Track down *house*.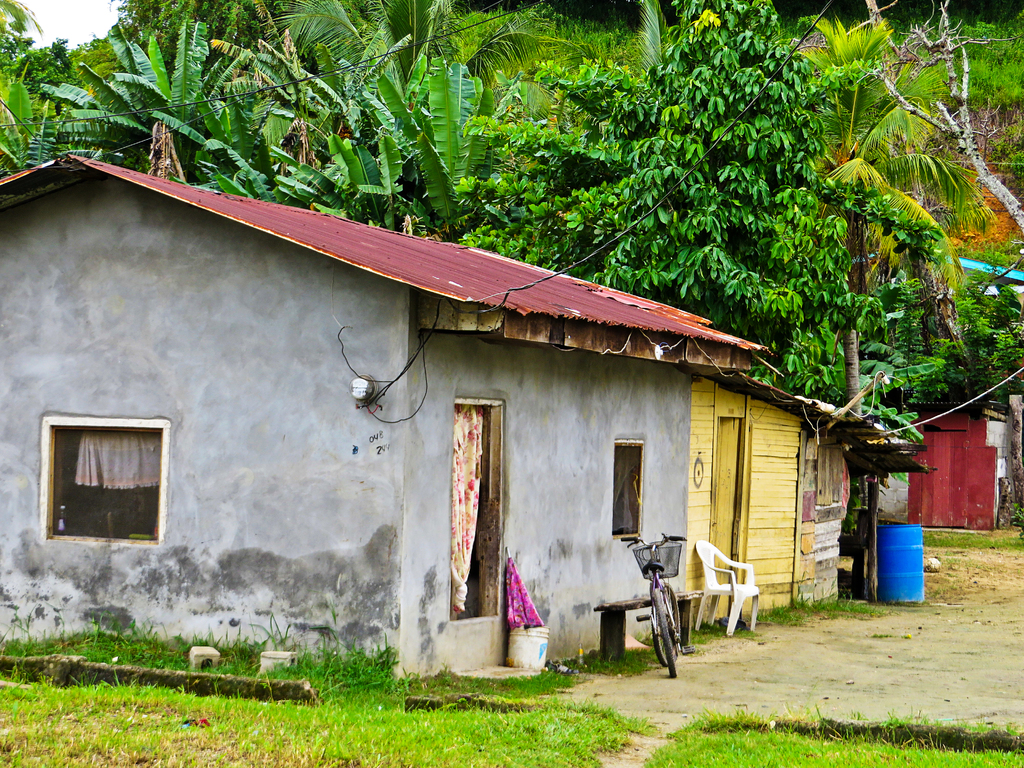
Tracked to x1=851, y1=393, x2=1012, y2=536.
